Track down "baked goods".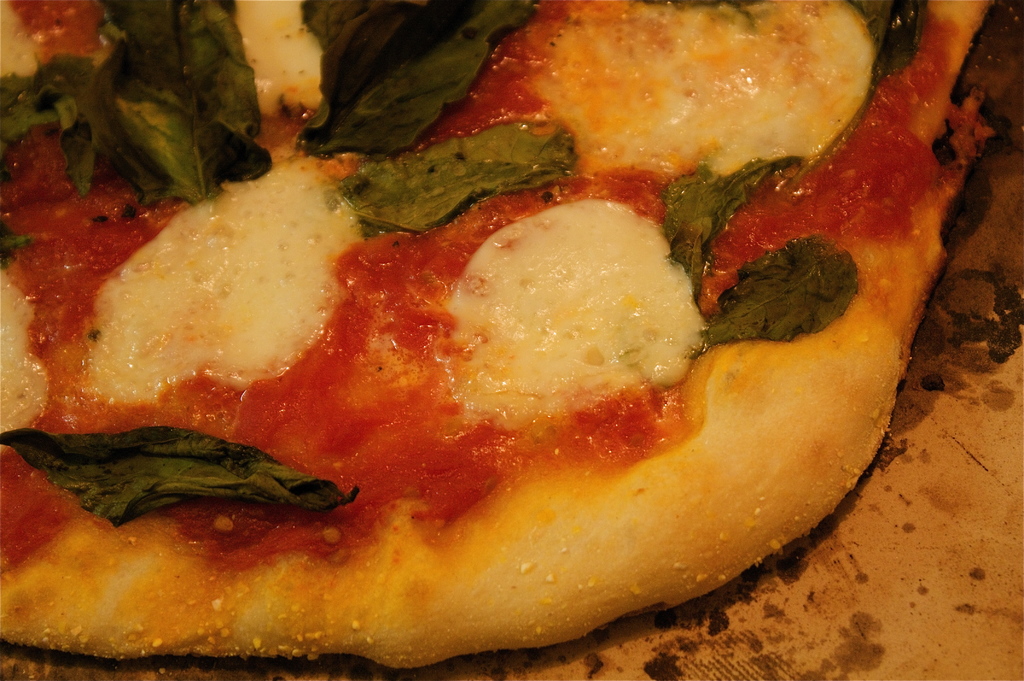
Tracked to locate(0, 0, 1023, 675).
